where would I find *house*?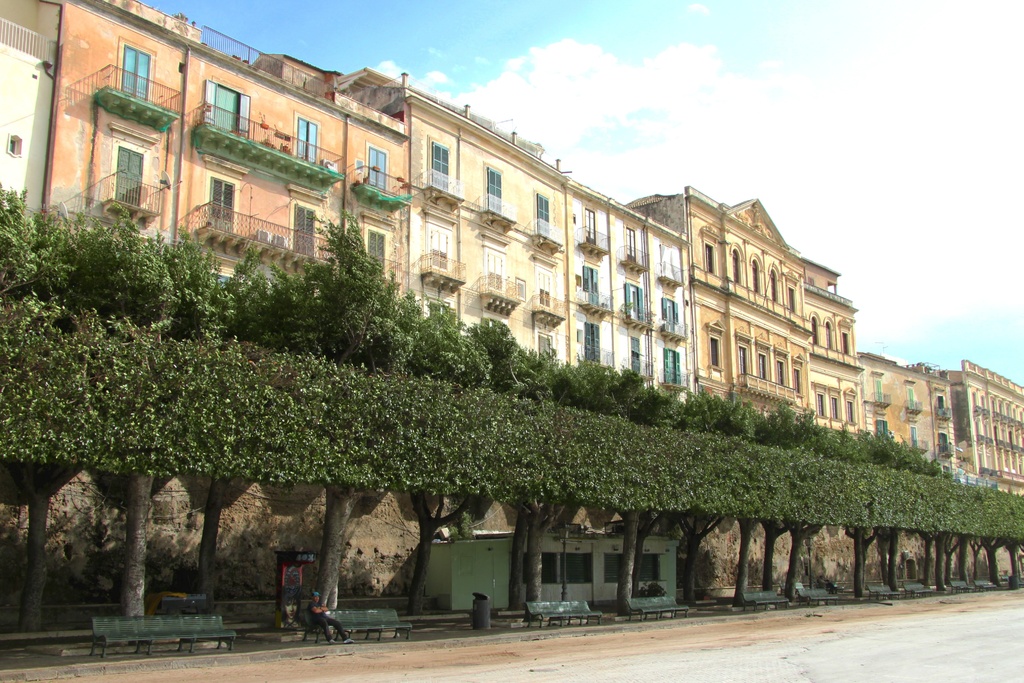
At {"left": 957, "top": 356, "right": 1023, "bottom": 486}.
